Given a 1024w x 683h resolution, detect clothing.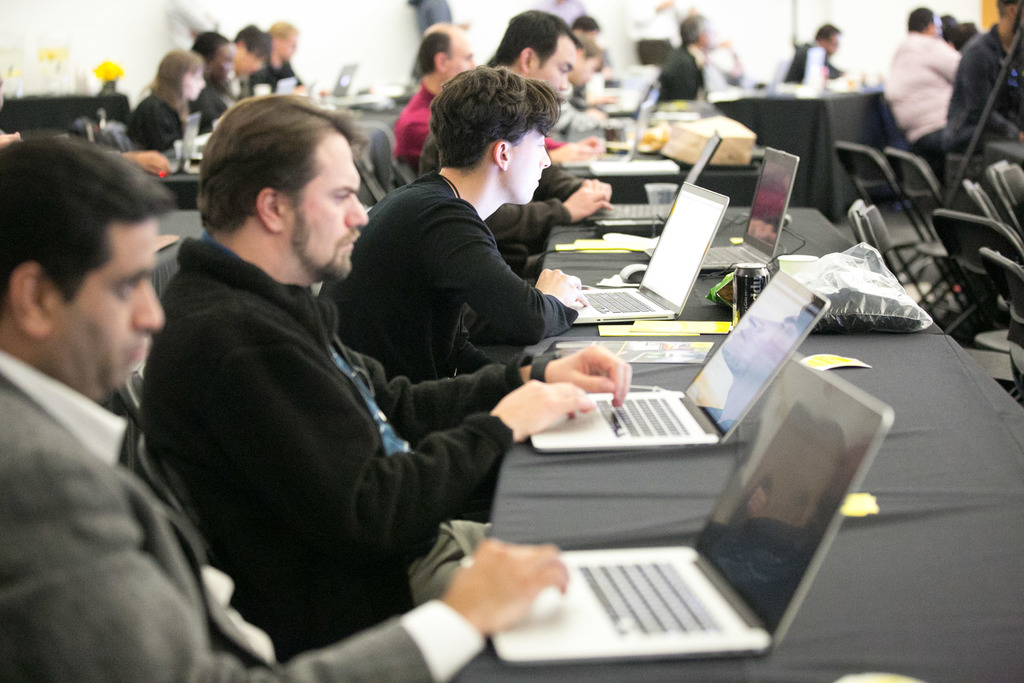
0:345:497:682.
